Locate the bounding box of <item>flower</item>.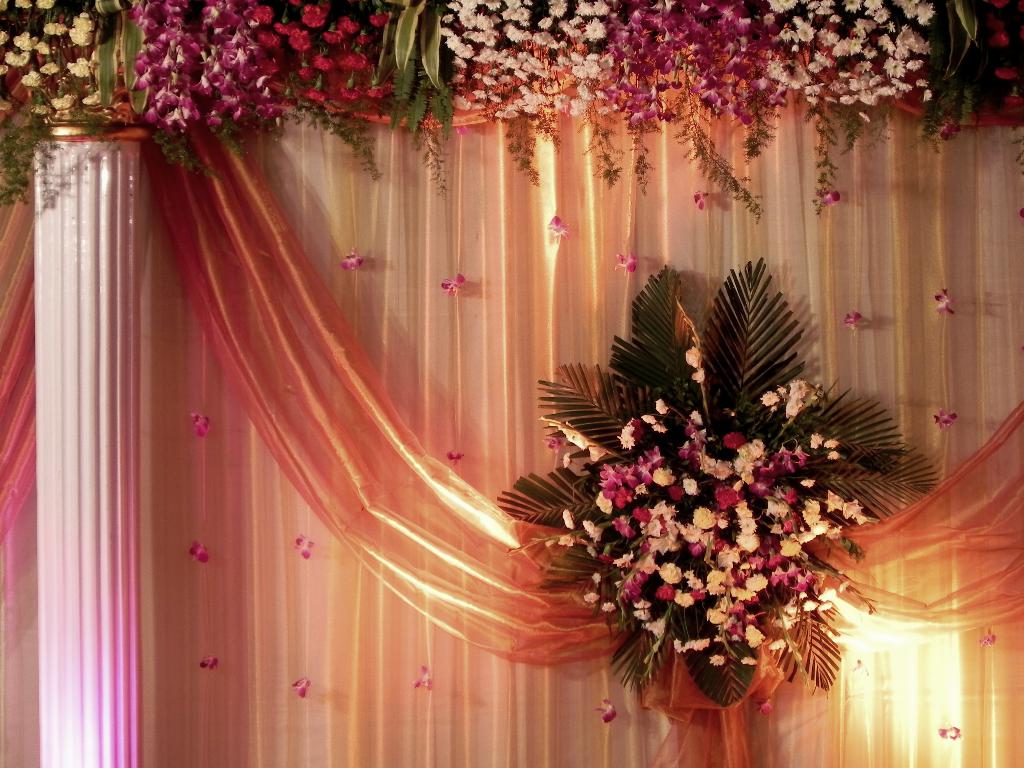
Bounding box: {"left": 189, "top": 540, "right": 209, "bottom": 564}.
